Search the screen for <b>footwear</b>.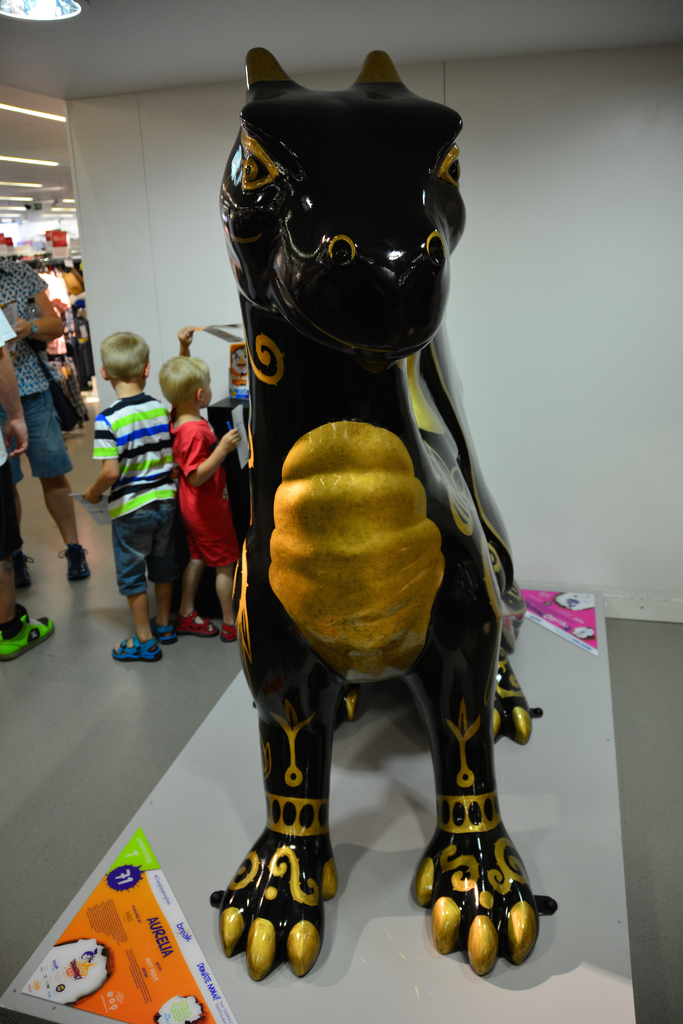
Found at 173:609:218:639.
